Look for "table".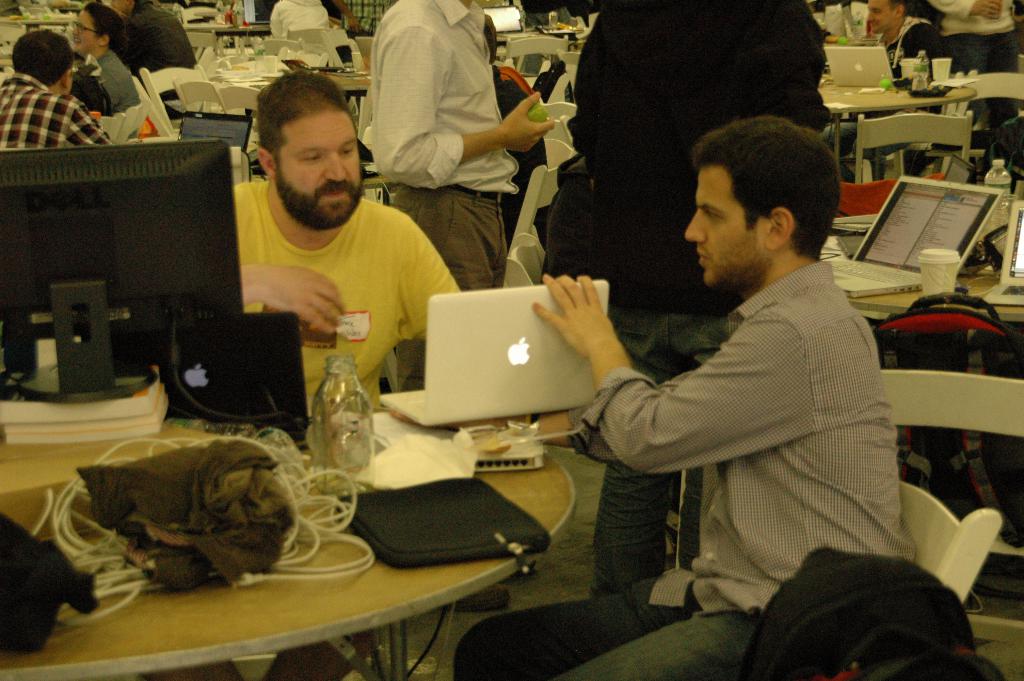
Found: bbox=(824, 85, 968, 180).
